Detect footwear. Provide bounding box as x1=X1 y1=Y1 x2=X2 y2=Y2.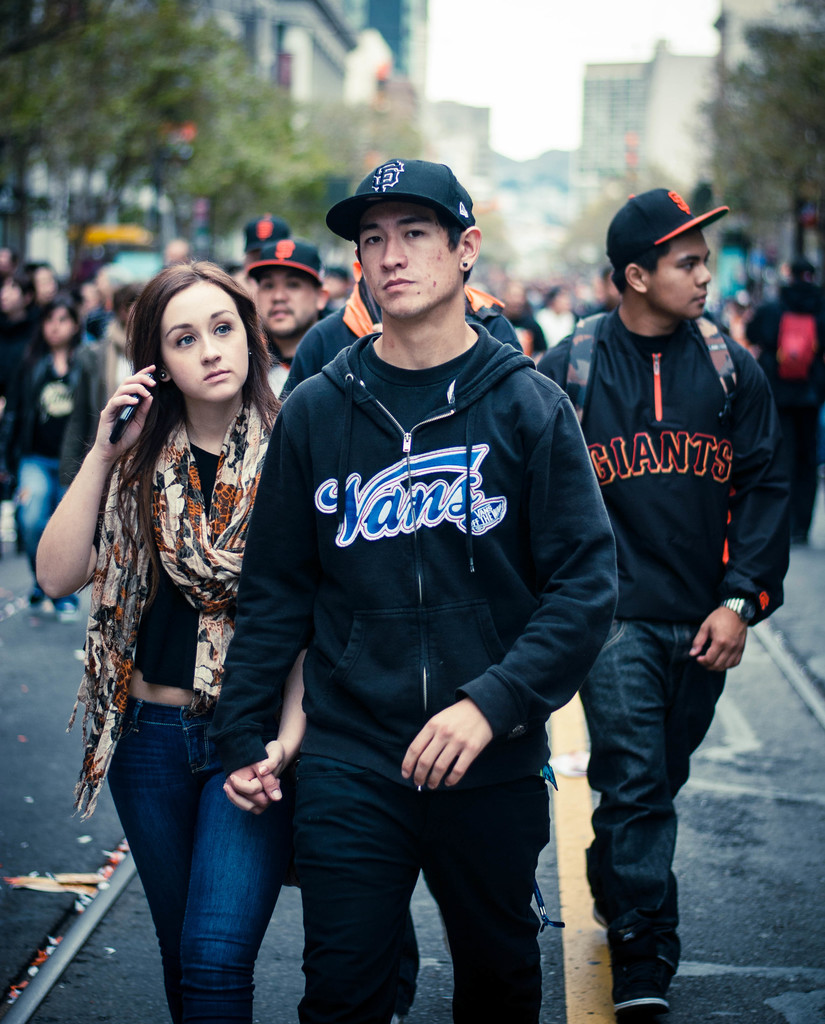
x1=591 y1=900 x2=609 y2=930.
